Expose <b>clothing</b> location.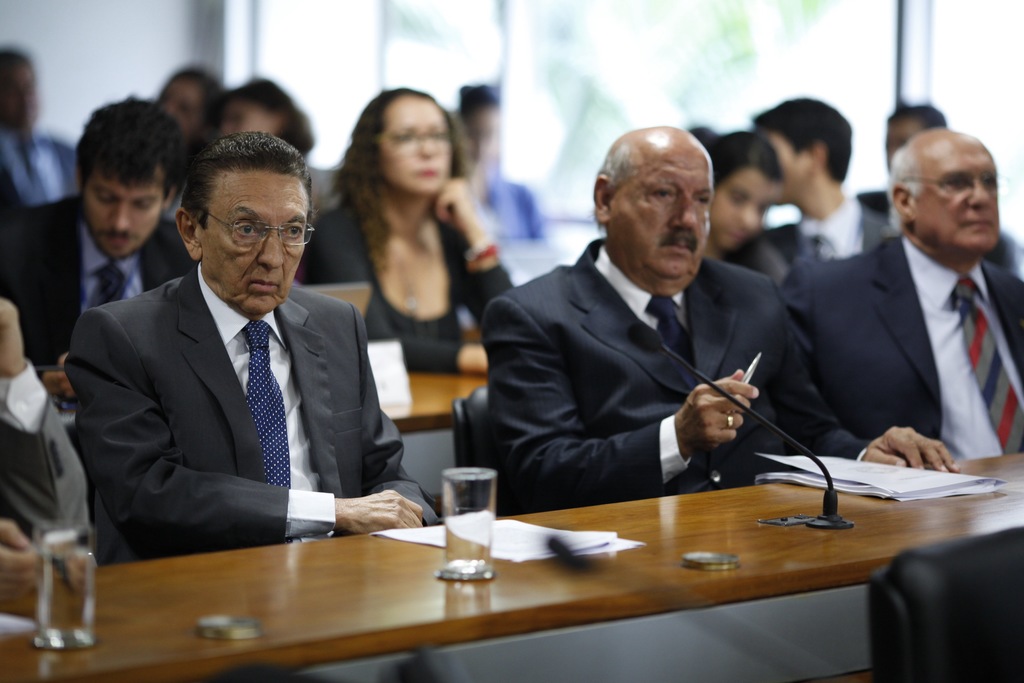
Exposed at (left=468, top=188, right=819, bottom=513).
